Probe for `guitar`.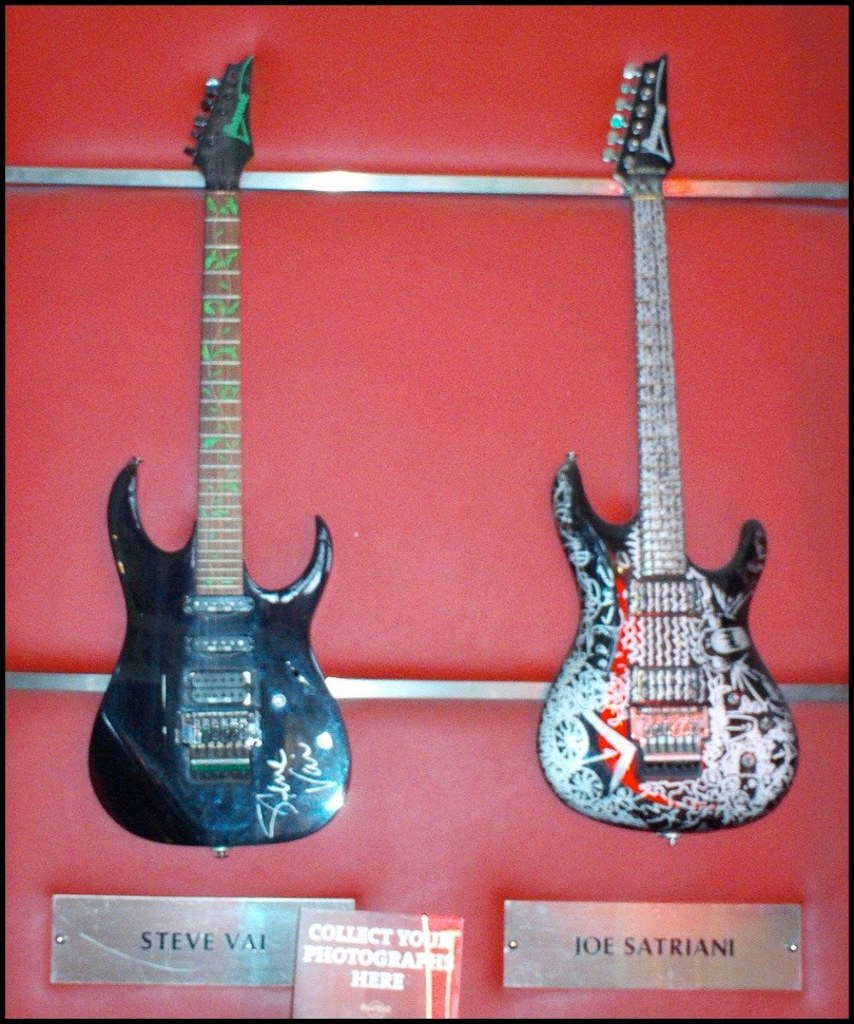
Probe result: pyautogui.locateOnScreen(533, 50, 800, 843).
